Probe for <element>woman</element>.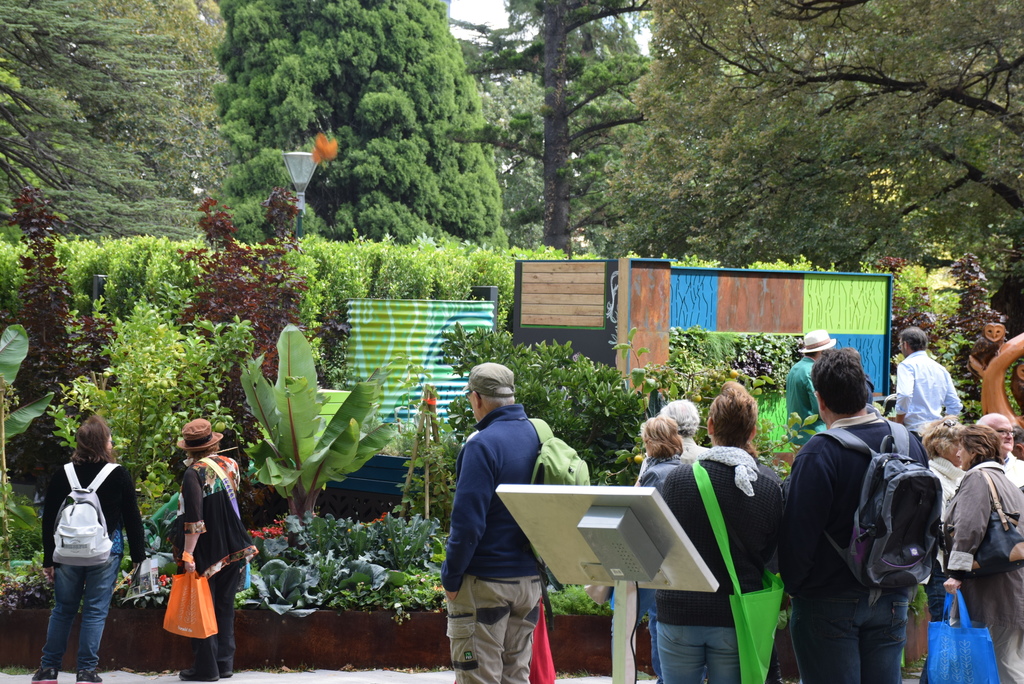
Probe result: box(915, 410, 976, 683).
